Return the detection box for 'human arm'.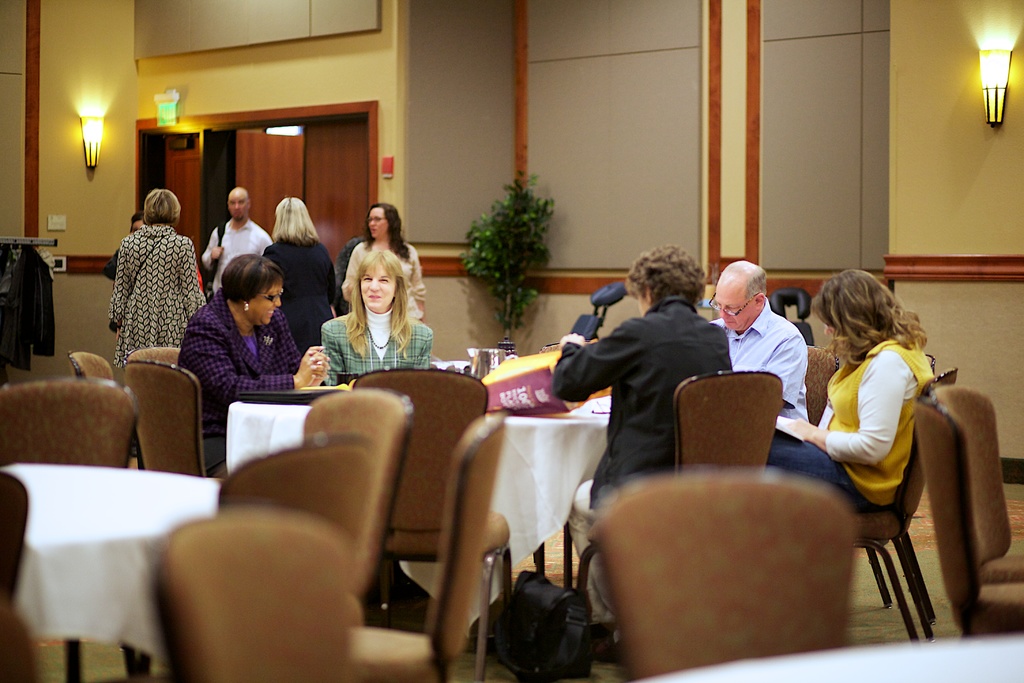
{"x1": 337, "y1": 248, "x2": 360, "y2": 306}.
